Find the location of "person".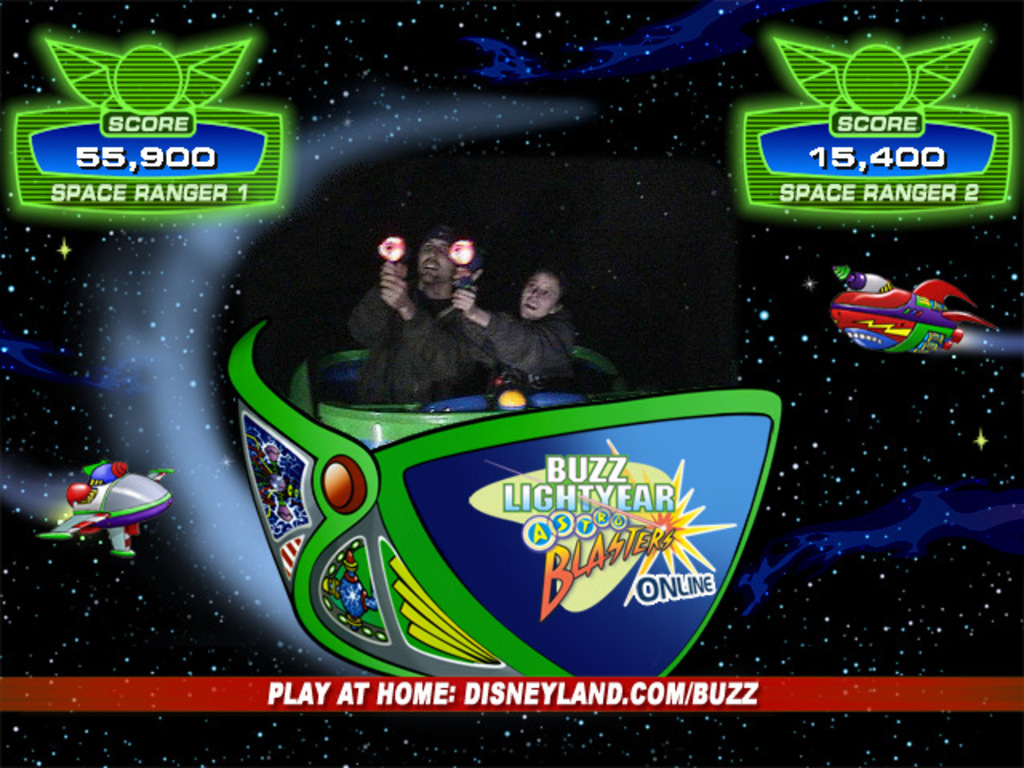
Location: <box>451,274,571,403</box>.
